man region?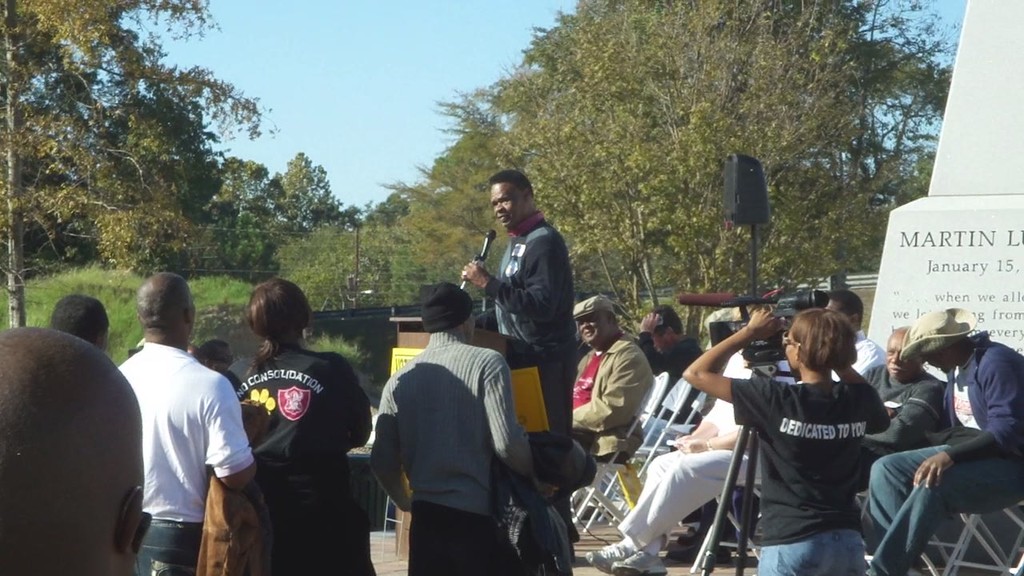
459,170,582,562
